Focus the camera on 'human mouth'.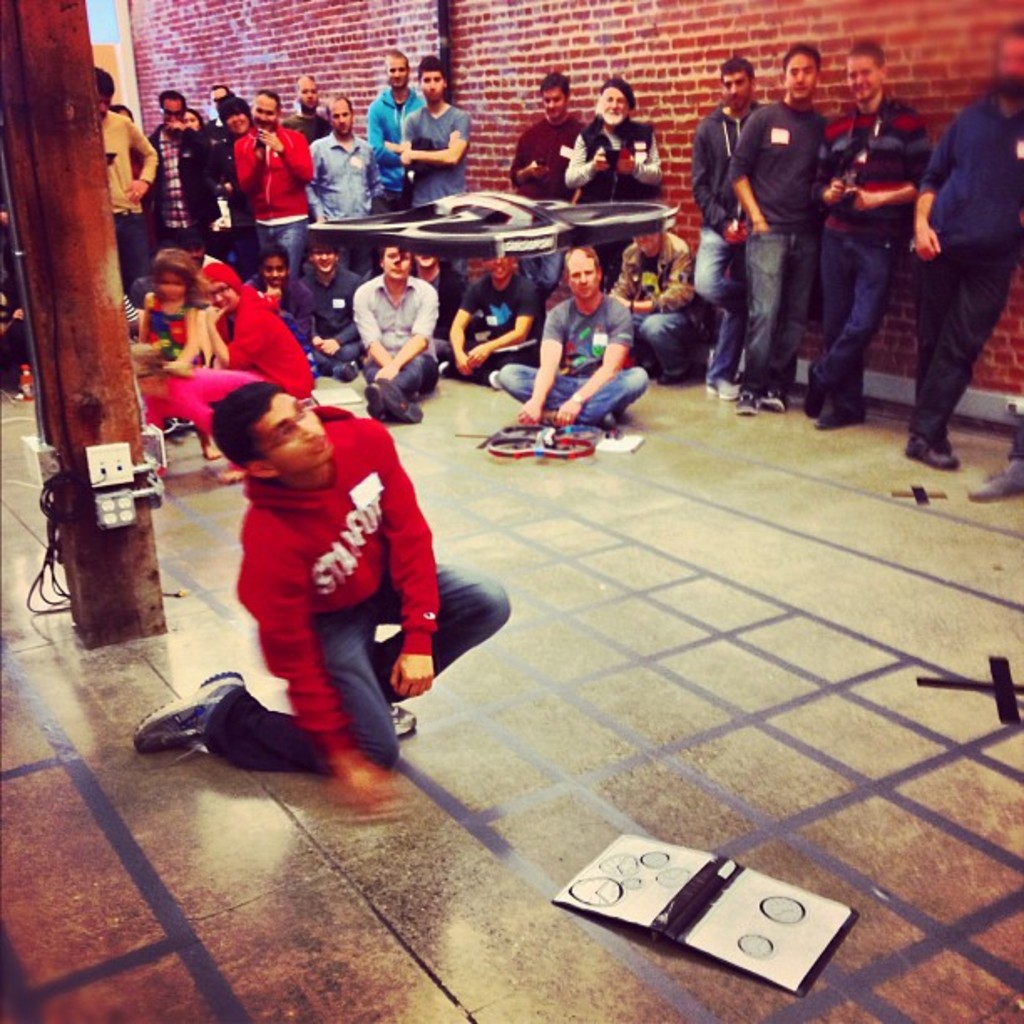
Focus region: bbox=[795, 80, 801, 94].
